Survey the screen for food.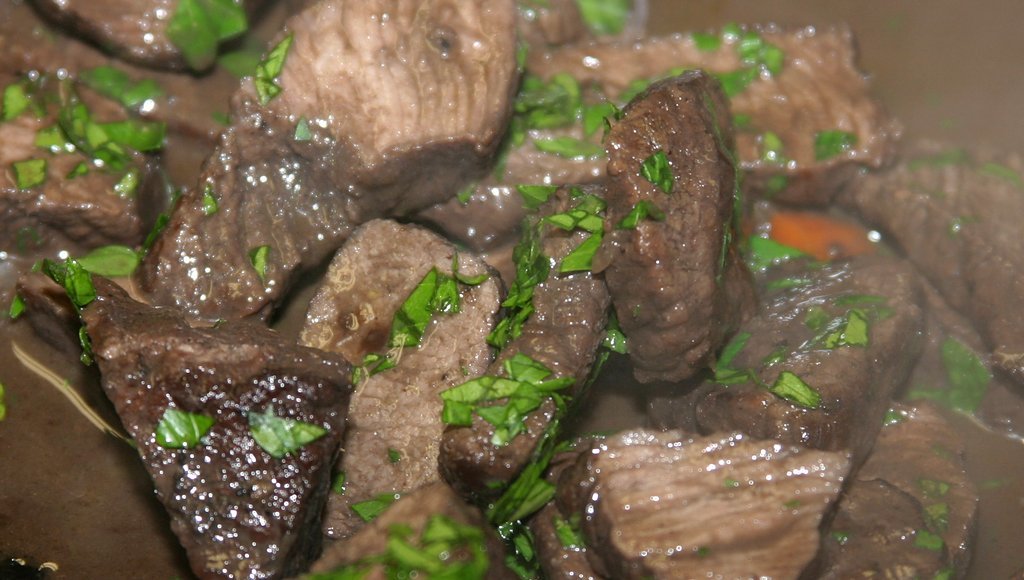
Survey found: <bbox>104, 281, 383, 565</bbox>.
